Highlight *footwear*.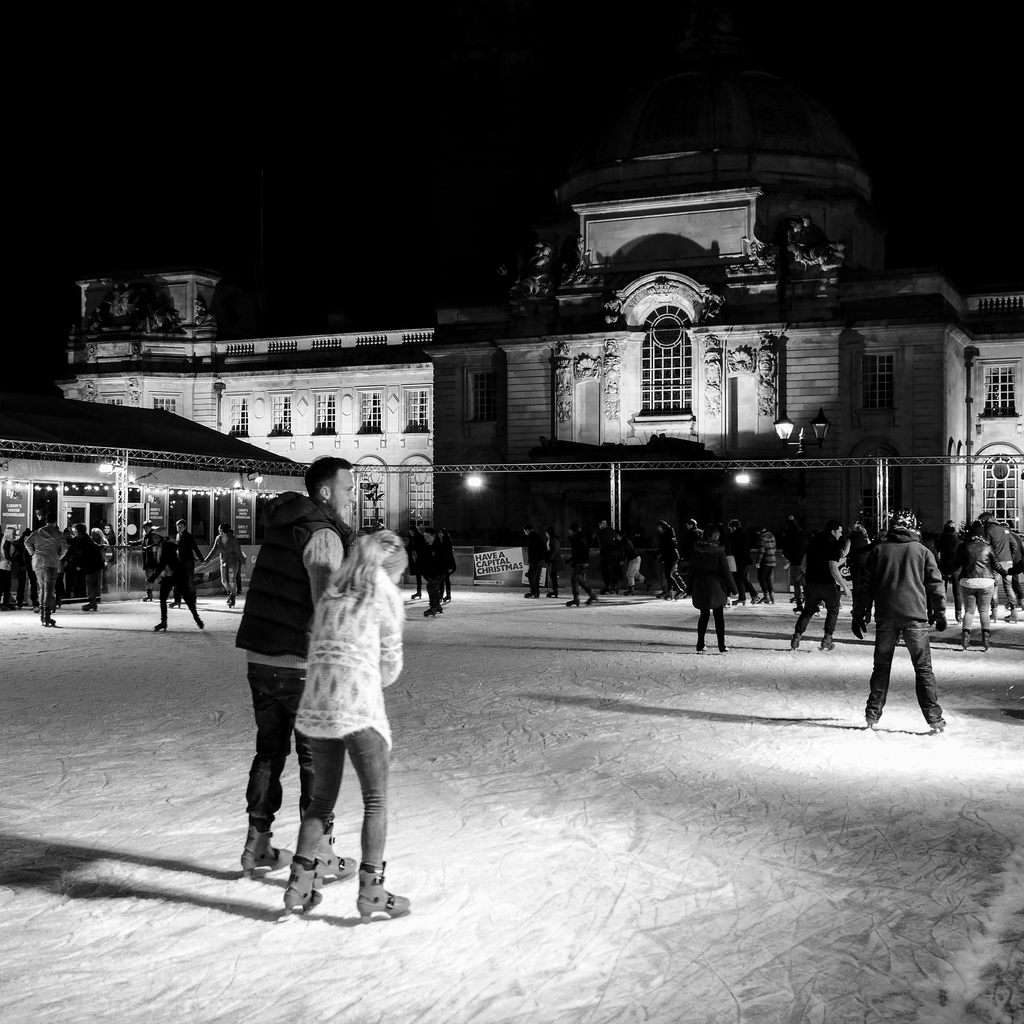
Highlighted region: box=[664, 588, 673, 598].
